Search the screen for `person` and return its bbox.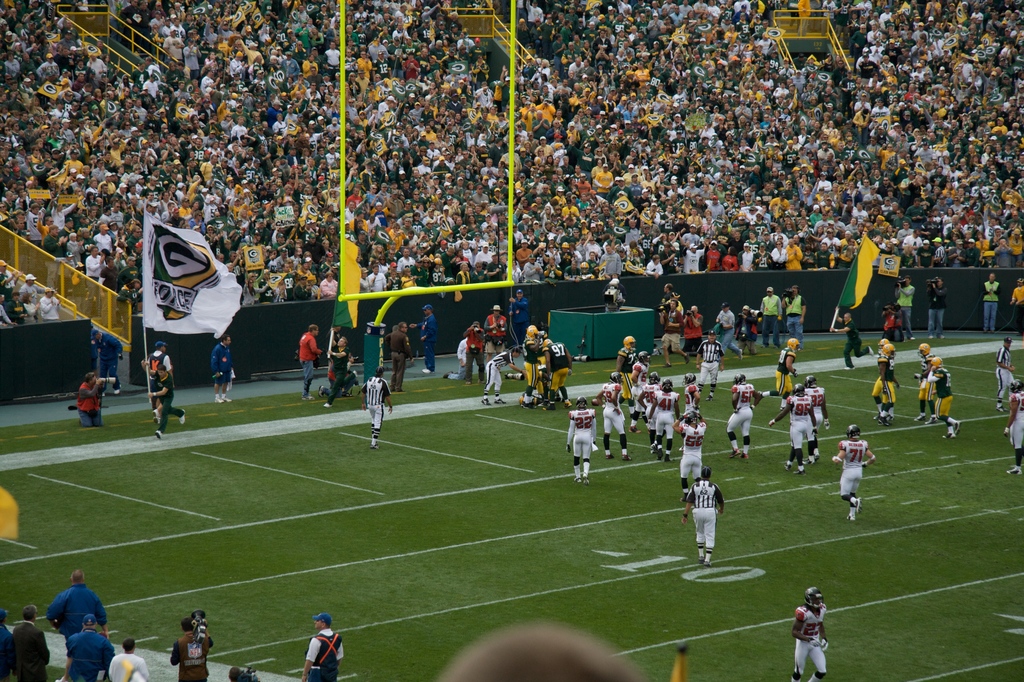
Found: 147, 364, 186, 442.
